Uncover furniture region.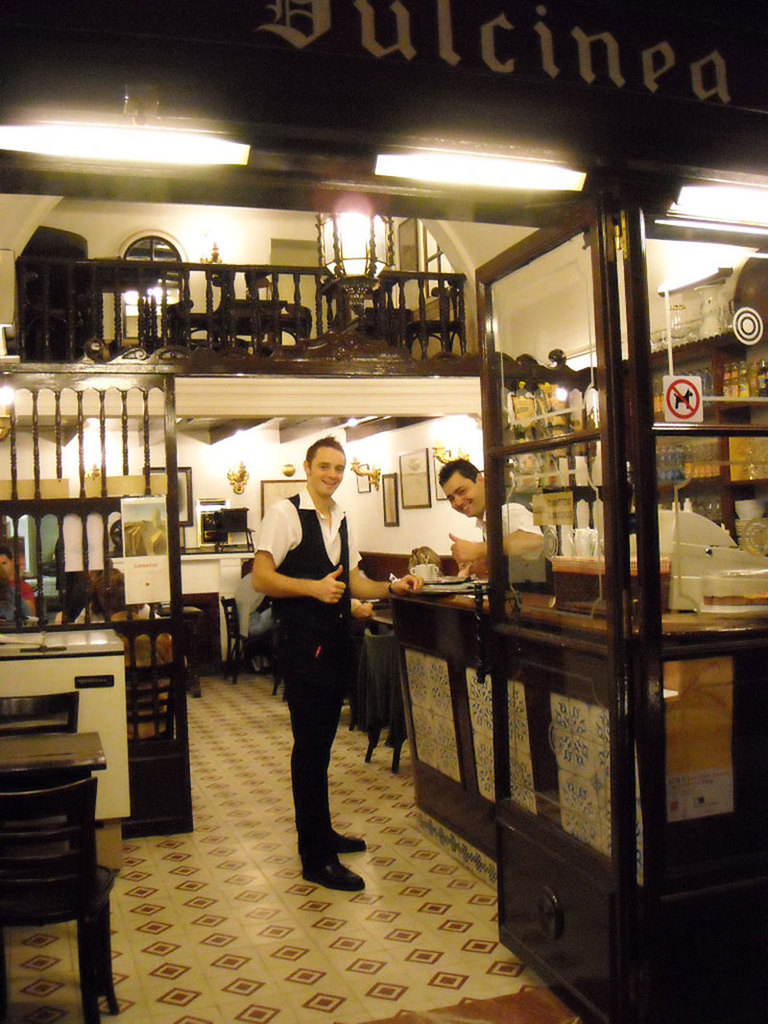
Uncovered: left=264, top=550, right=469, bottom=770.
